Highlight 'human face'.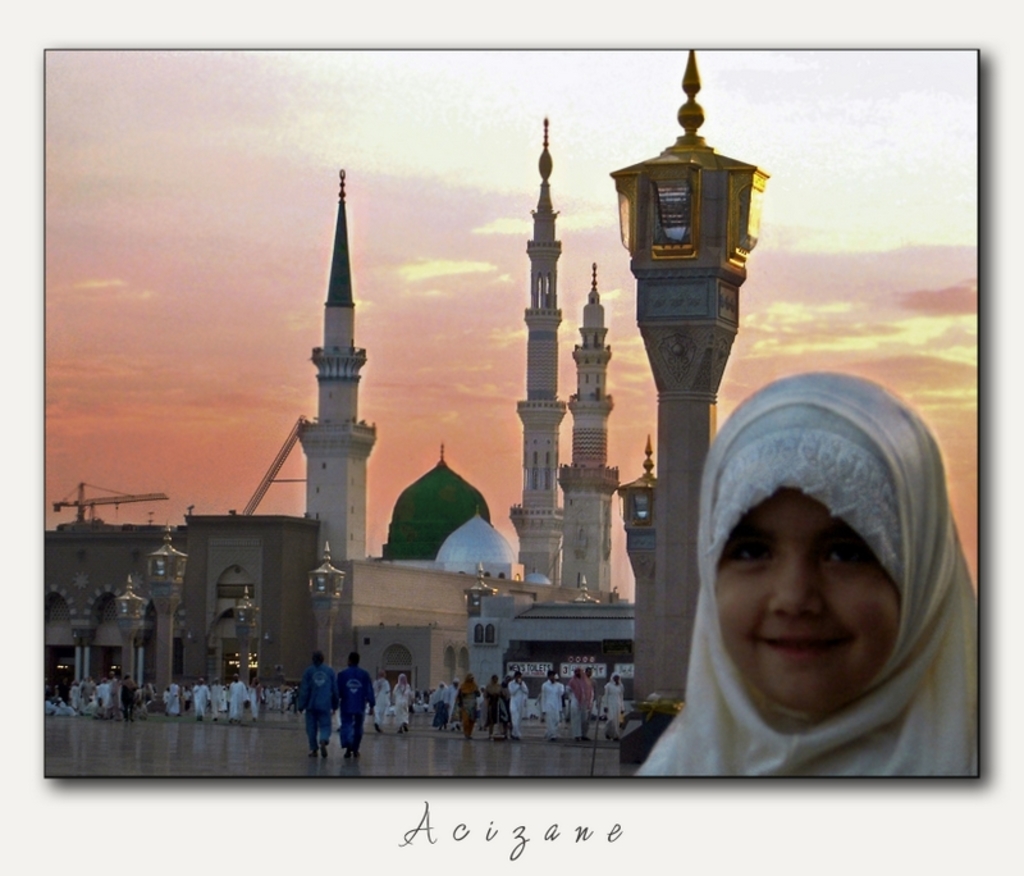
Highlighted region: x1=719, y1=483, x2=904, y2=720.
